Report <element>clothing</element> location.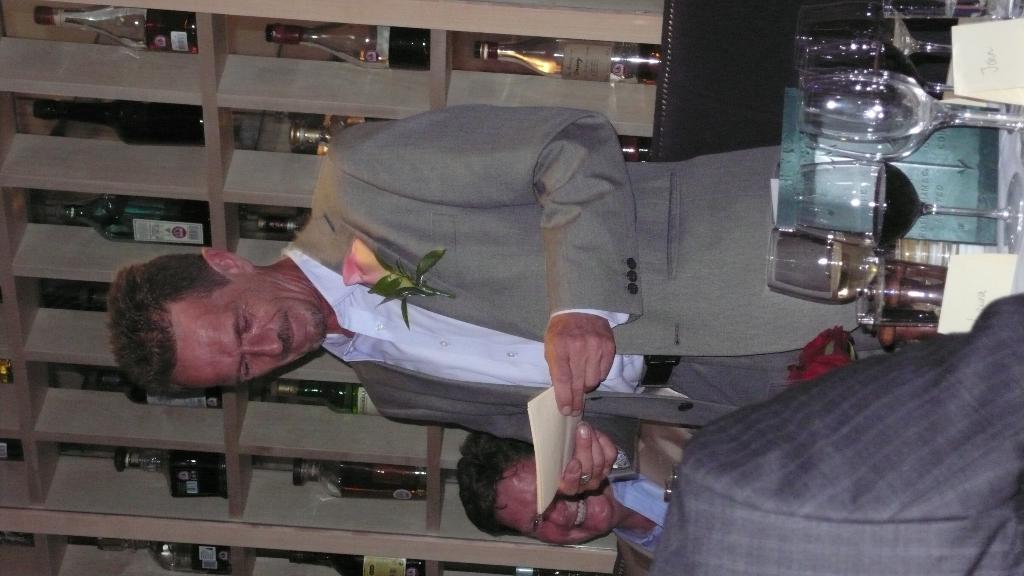
Report: [x1=616, y1=421, x2=700, y2=575].
